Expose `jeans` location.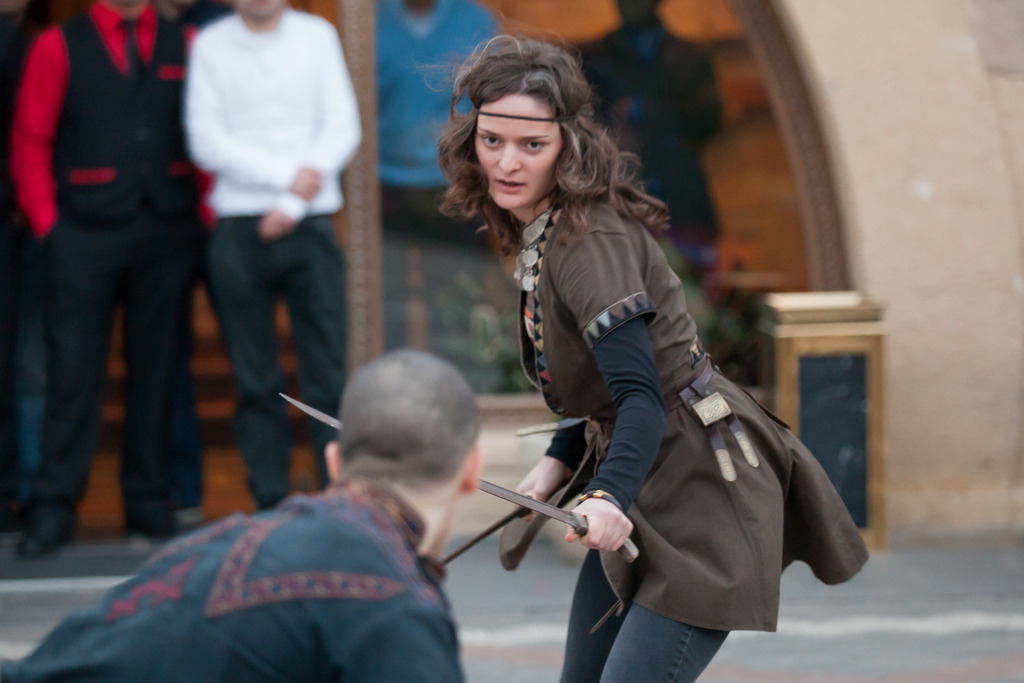
Exposed at Rect(561, 552, 732, 682).
